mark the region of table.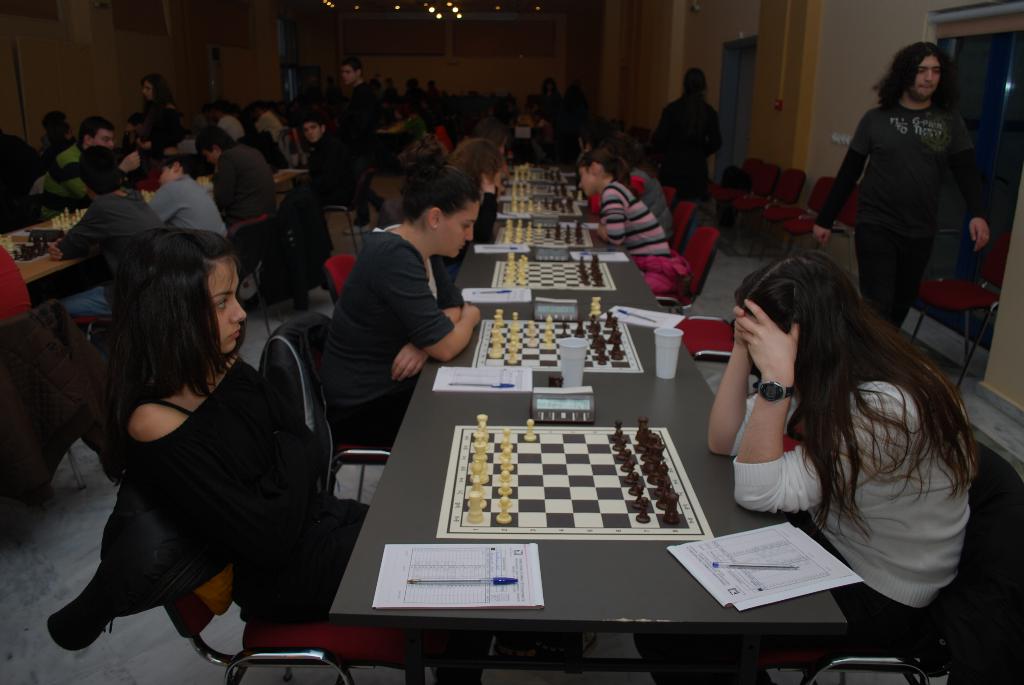
Region: (left=330, top=164, right=840, bottom=681).
